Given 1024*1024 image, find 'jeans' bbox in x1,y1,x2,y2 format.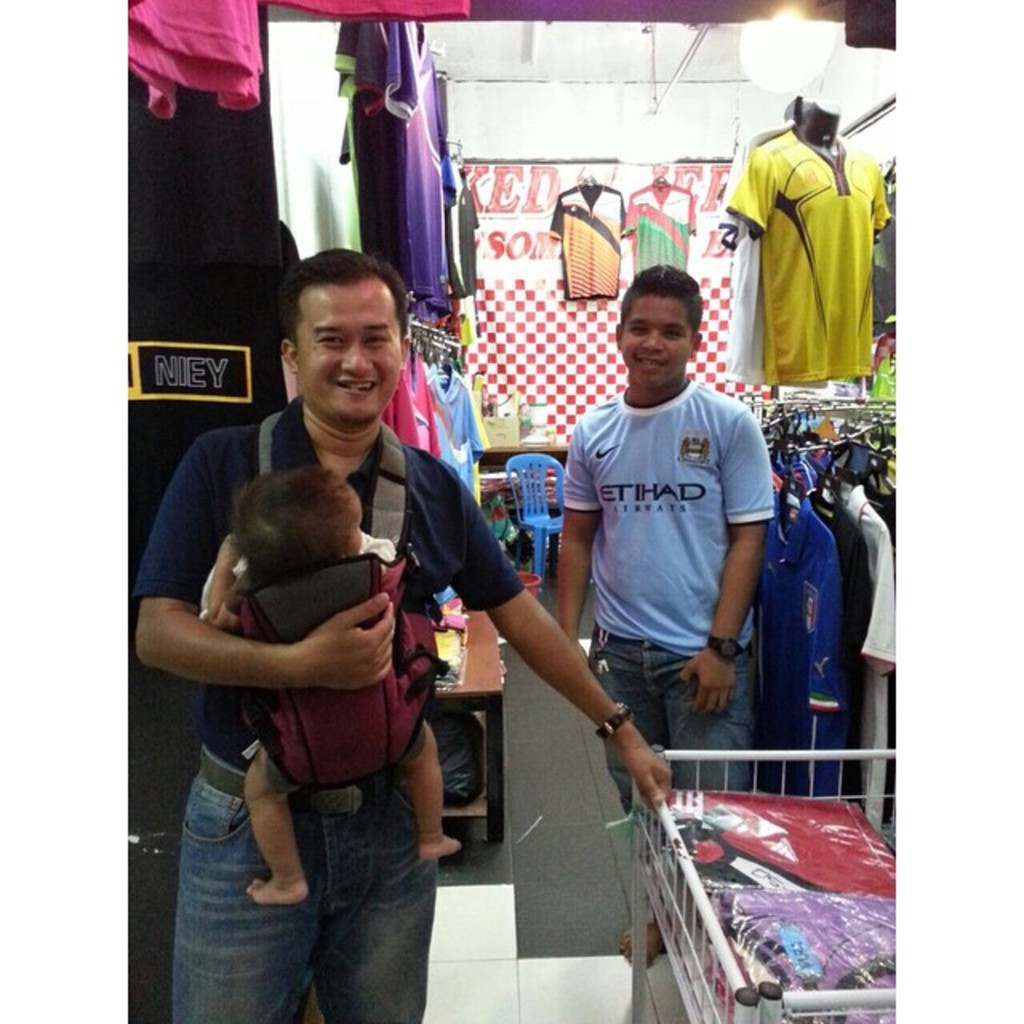
170,746,435,1022.
